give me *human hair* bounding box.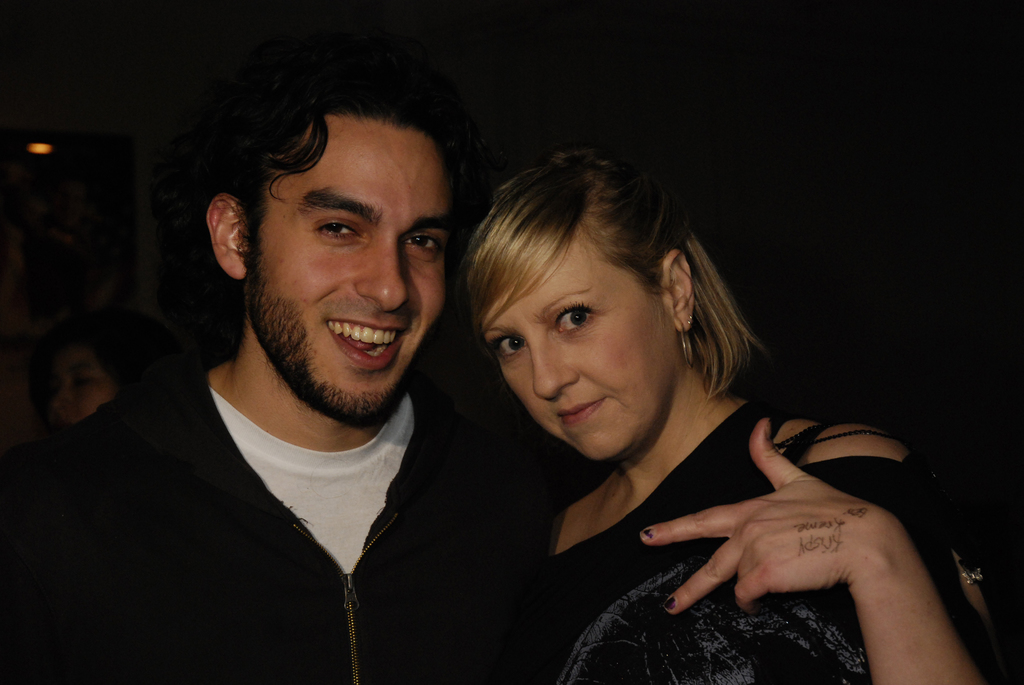
(left=214, top=68, right=493, bottom=283).
